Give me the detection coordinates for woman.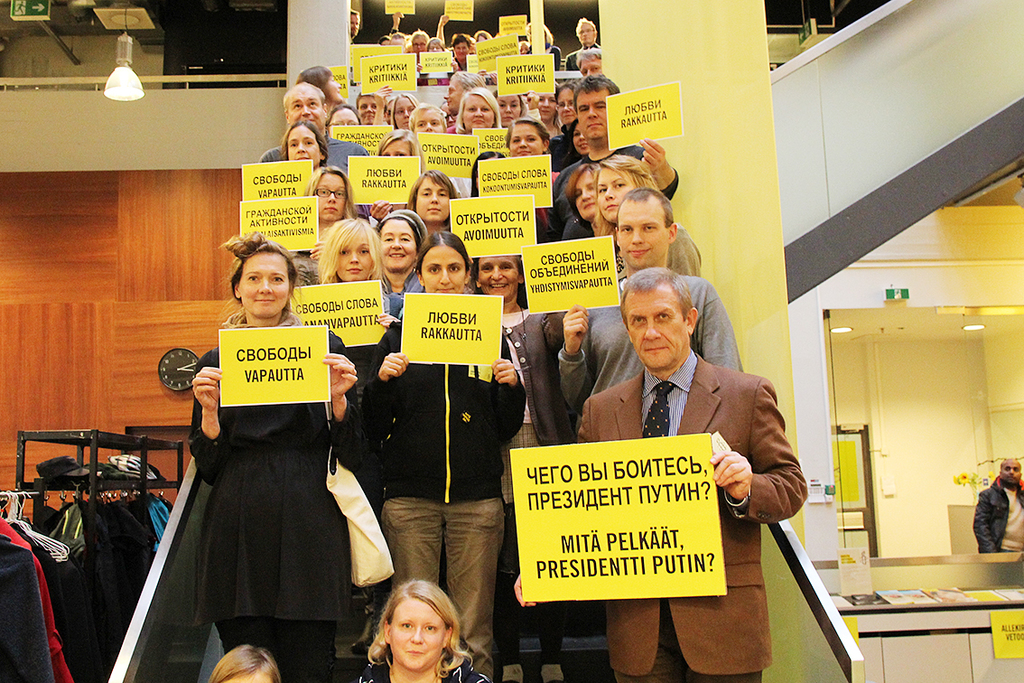
{"left": 568, "top": 118, "right": 592, "bottom": 158}.
